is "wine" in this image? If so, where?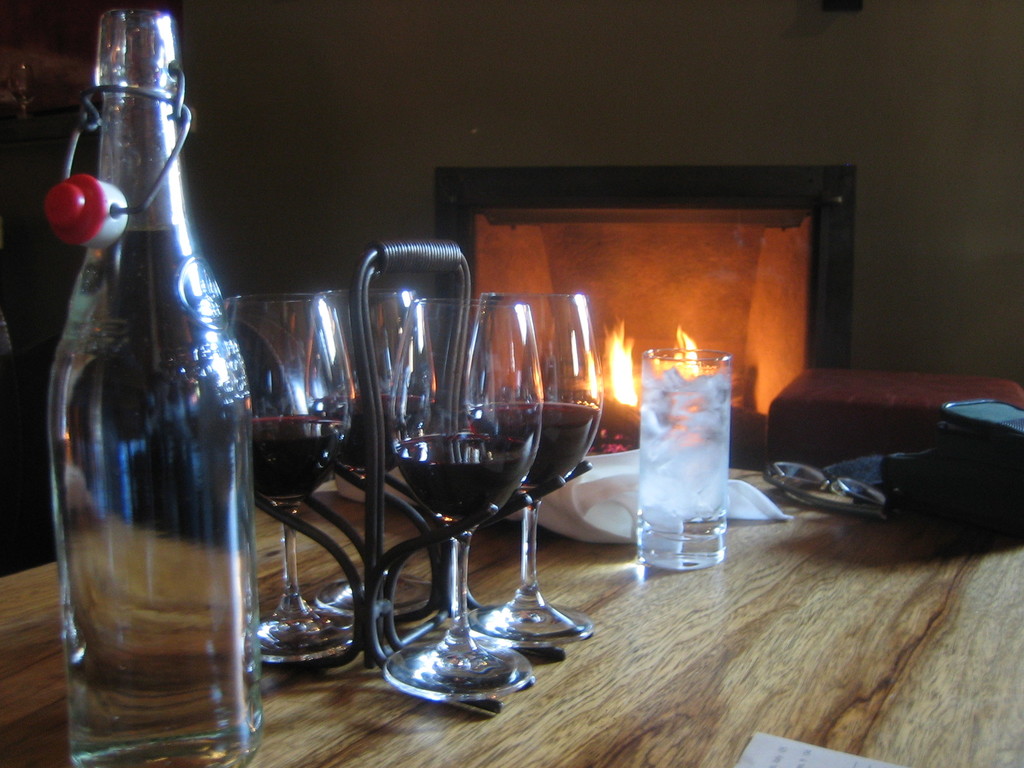
Yes, at (x1=244, y1=413, x2=354, y2=510).
